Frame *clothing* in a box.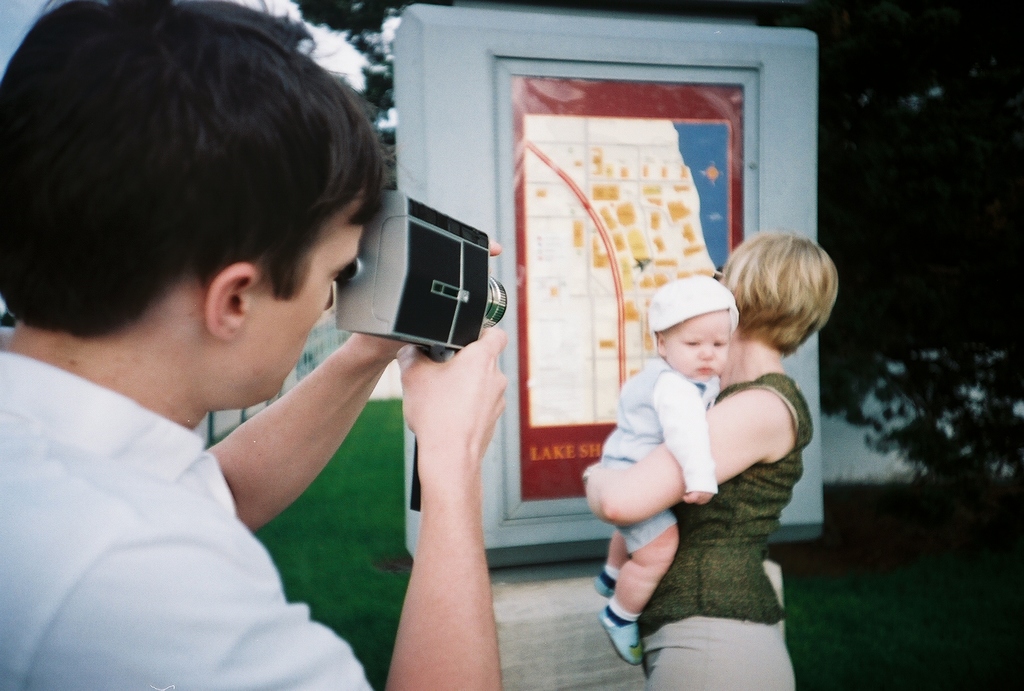
<box>640,374,821,690</box>.
